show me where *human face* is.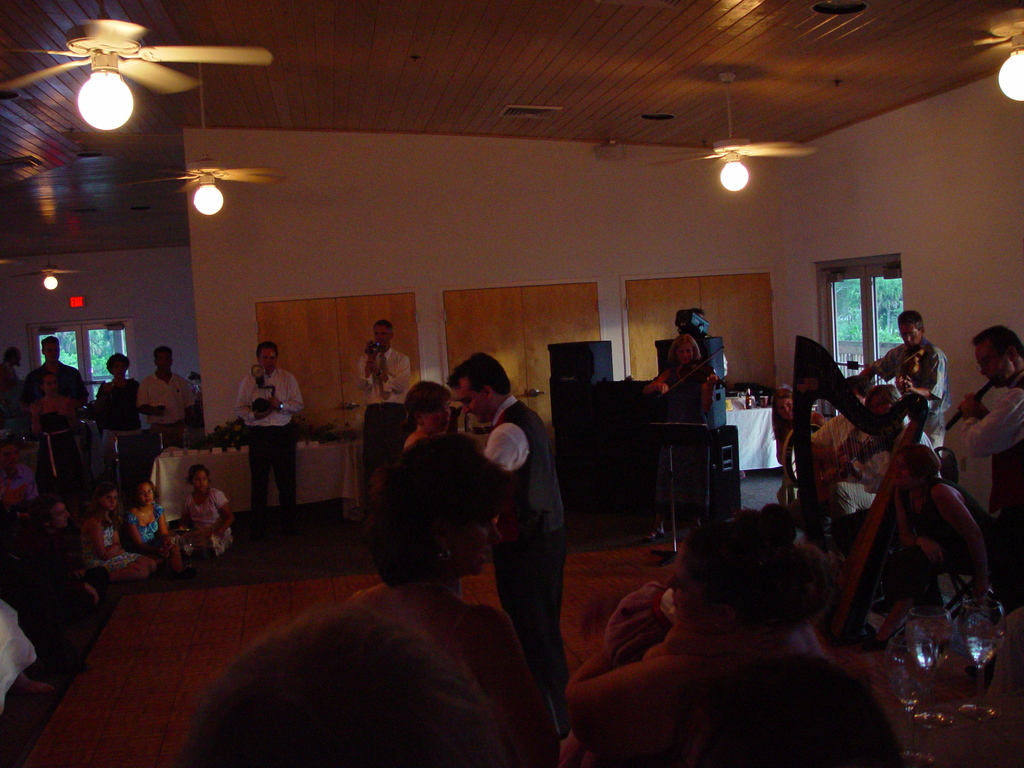
*human face* is at 666,541,716,620.
